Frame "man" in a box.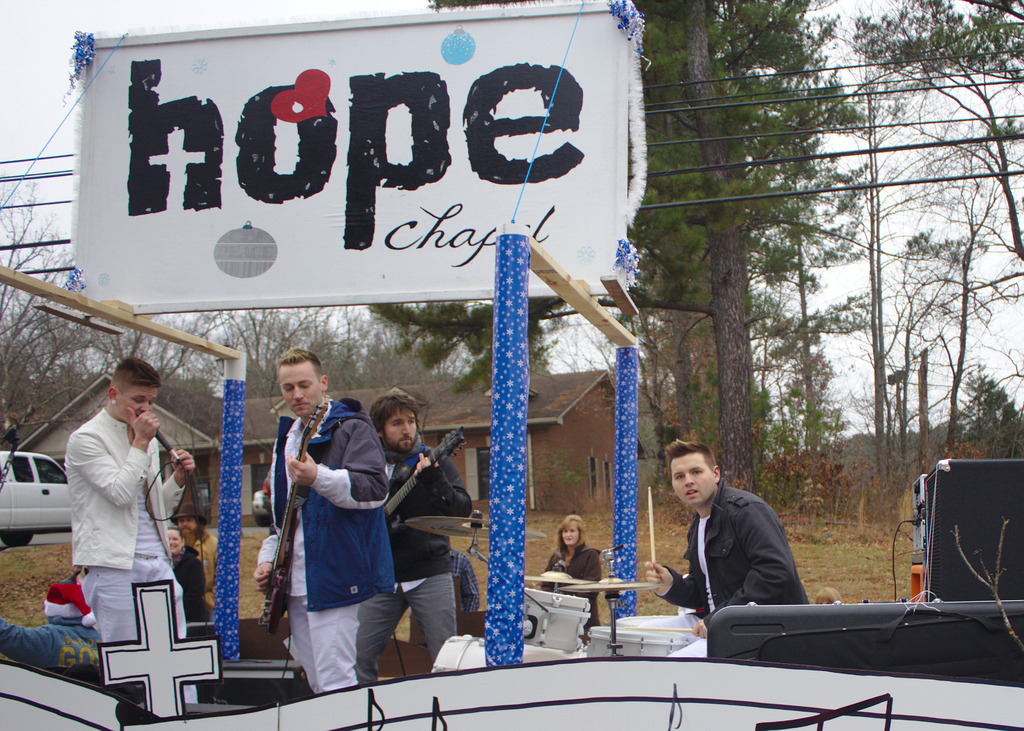
select_region(173, 504, 218, 612).
